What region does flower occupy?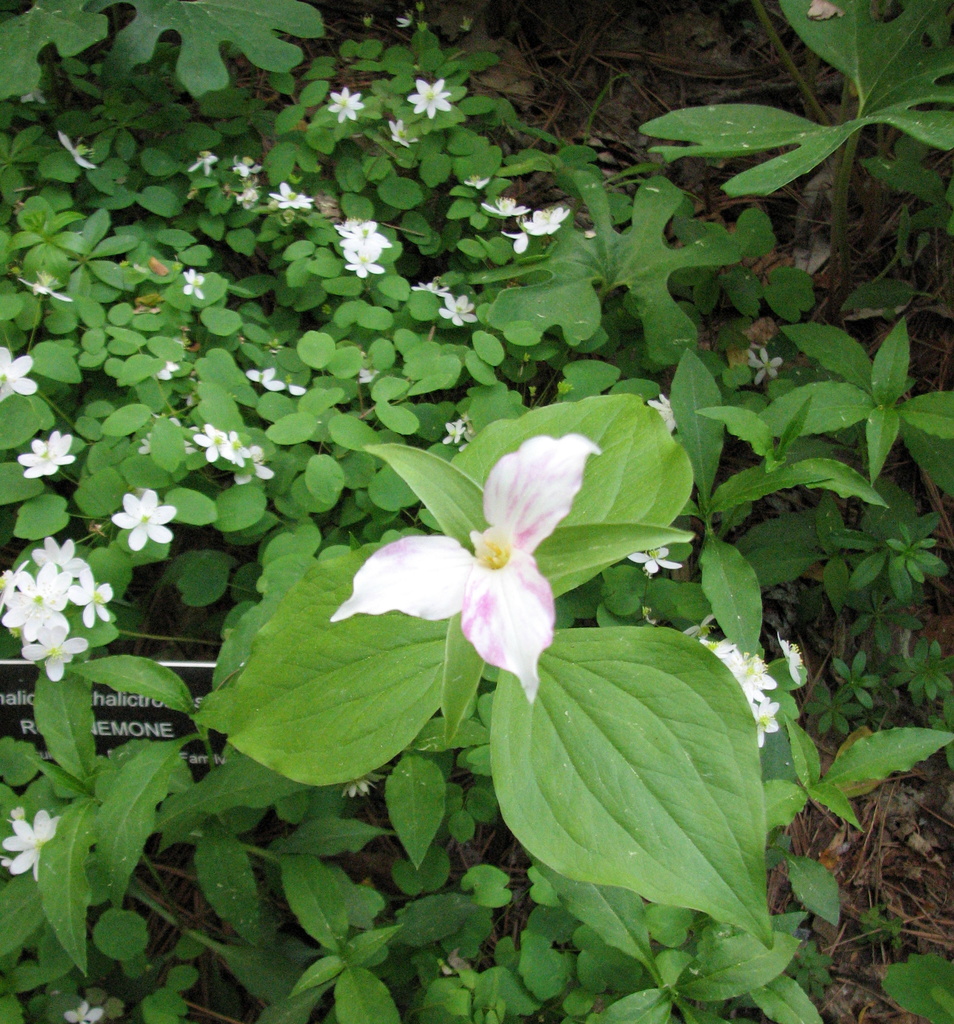
{"x1": 462, "y1": 175, "x2": 489, "y2": 192}.
